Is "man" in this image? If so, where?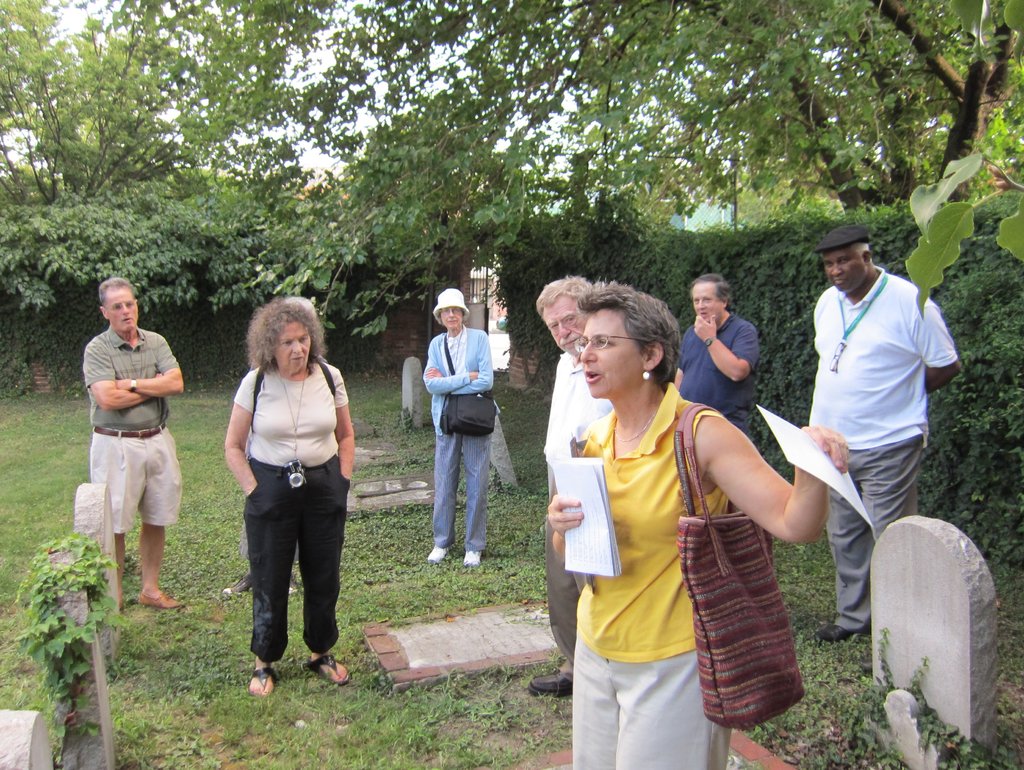
Yes, at 529,275,613,702.
